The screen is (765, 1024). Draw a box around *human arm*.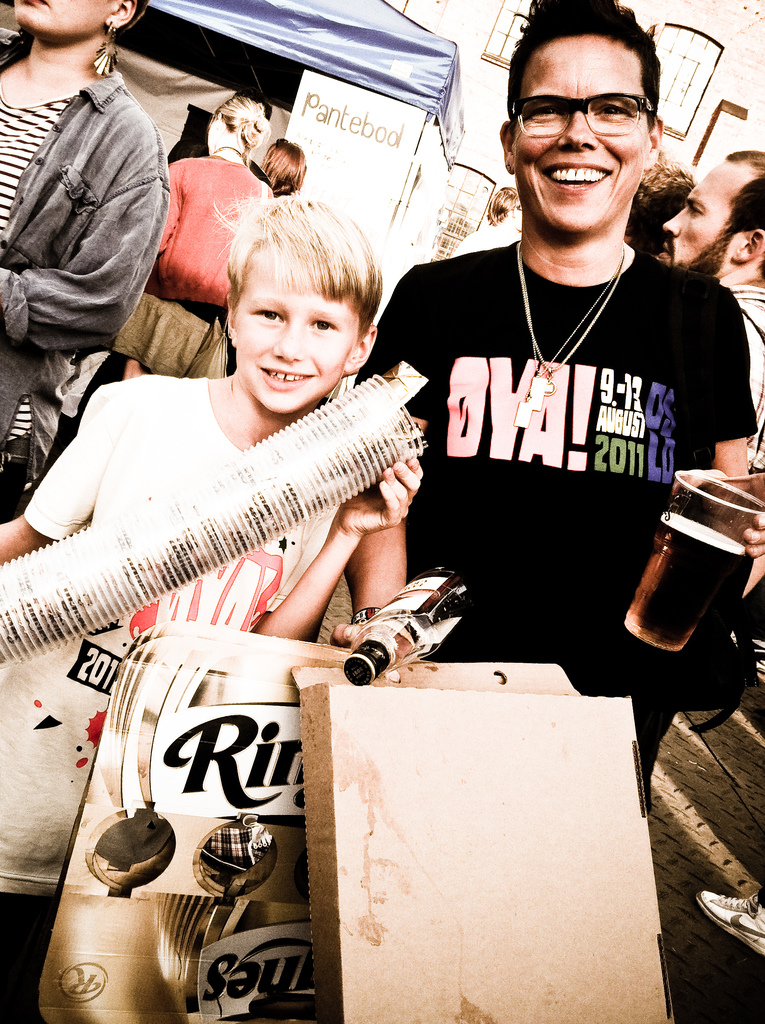
<bbox>243, 412, 440, 646</bbox>.
